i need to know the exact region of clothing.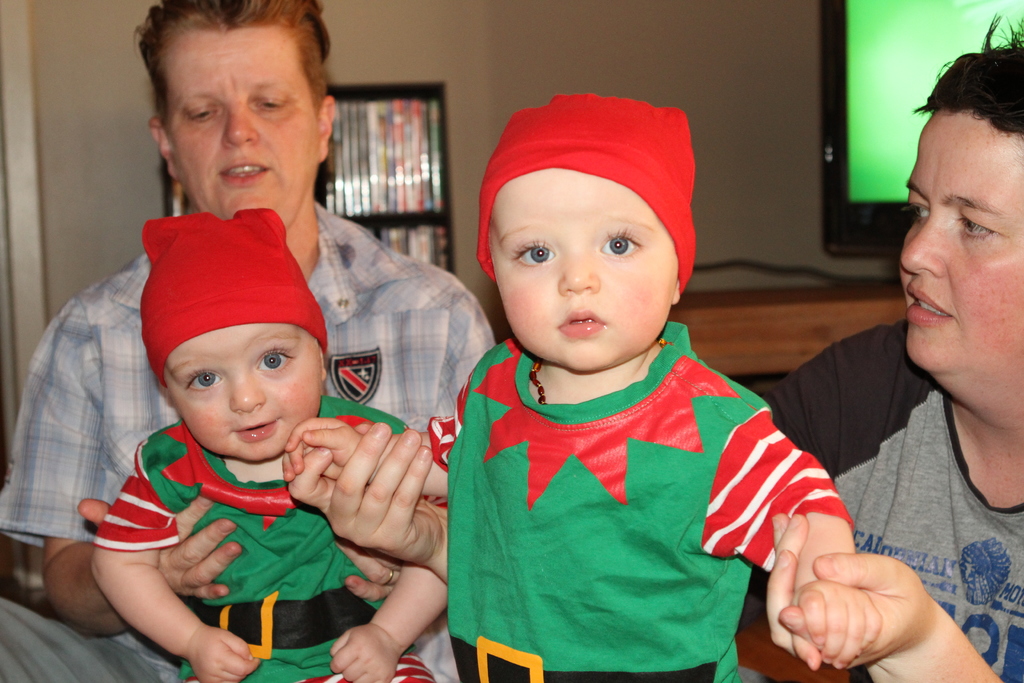
Region: [91, 413, 451, 682].
